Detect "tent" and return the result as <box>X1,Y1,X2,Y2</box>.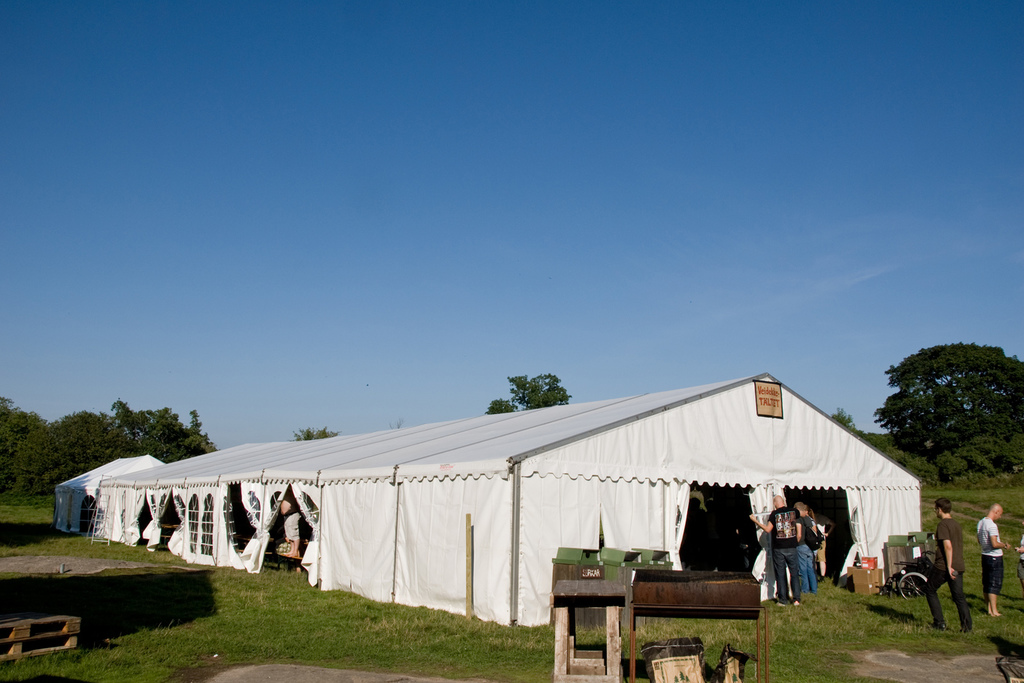
<box>63,390,975,635</box>.
